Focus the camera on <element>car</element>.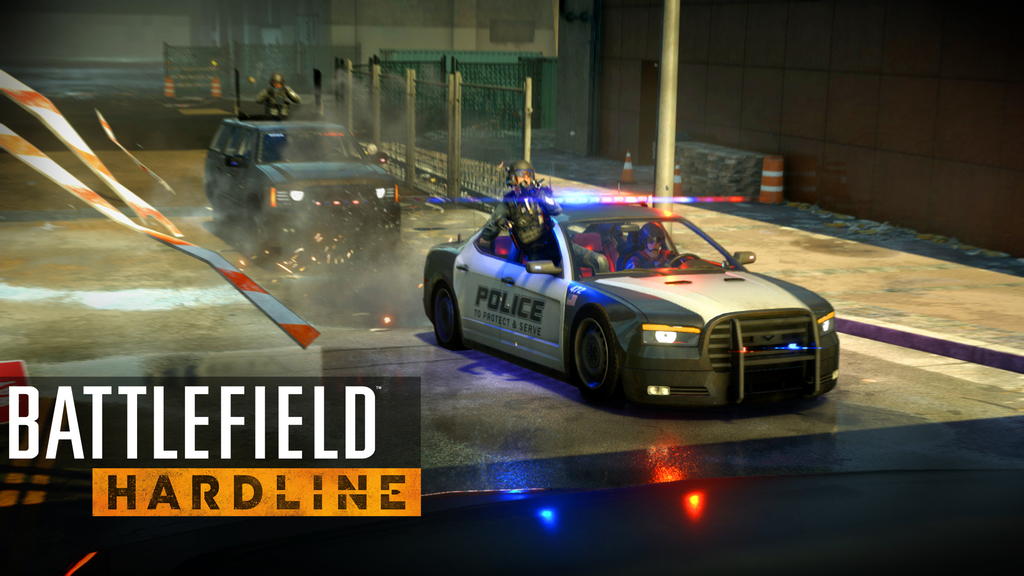
Focus region: 199,108,402,253.
